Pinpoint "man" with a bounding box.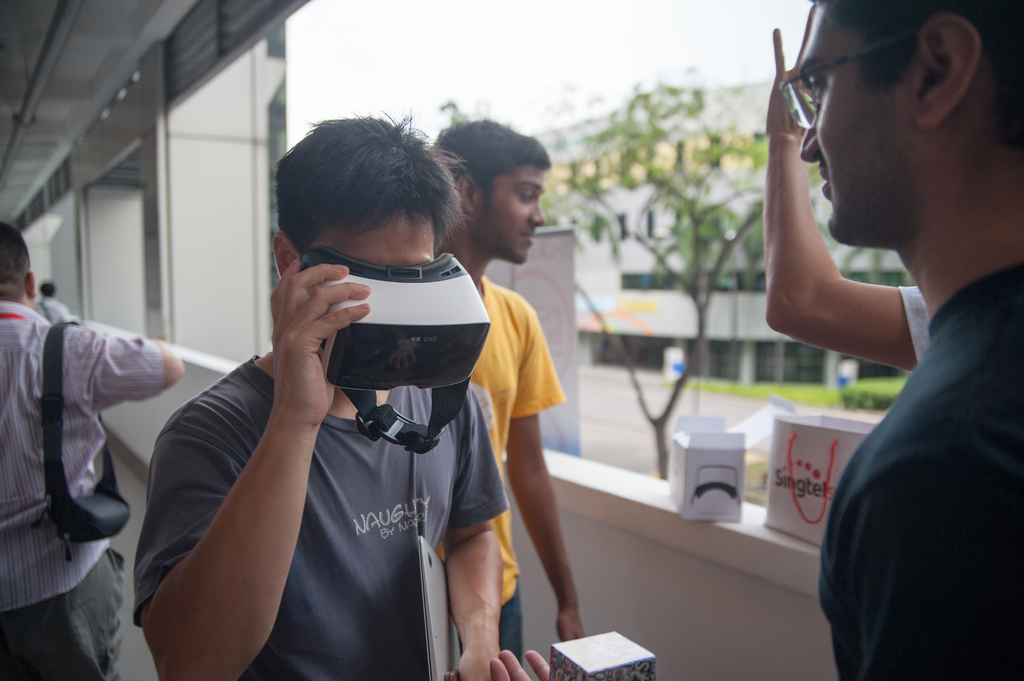
x1=0, y1=208, x2=190, y2=680.
